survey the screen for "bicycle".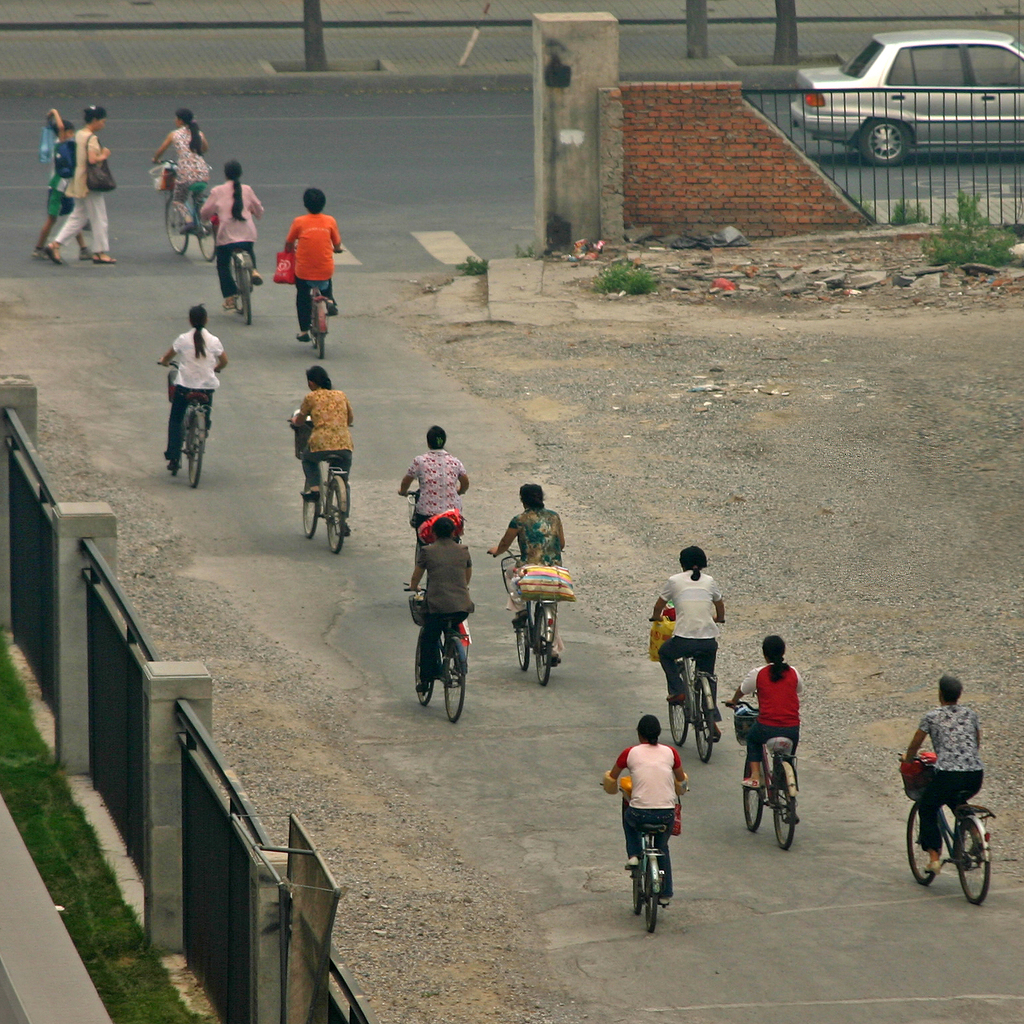
Survey found: [400, 587, 472, 722].
